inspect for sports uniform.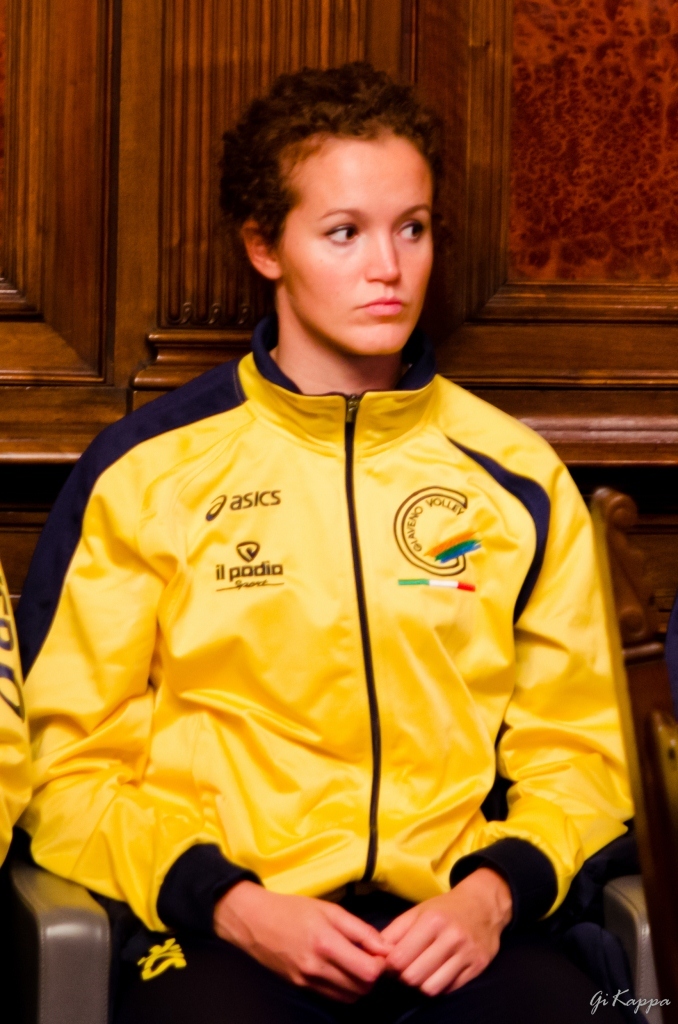
Inspection: rect(0, 130, 675, 1000).
